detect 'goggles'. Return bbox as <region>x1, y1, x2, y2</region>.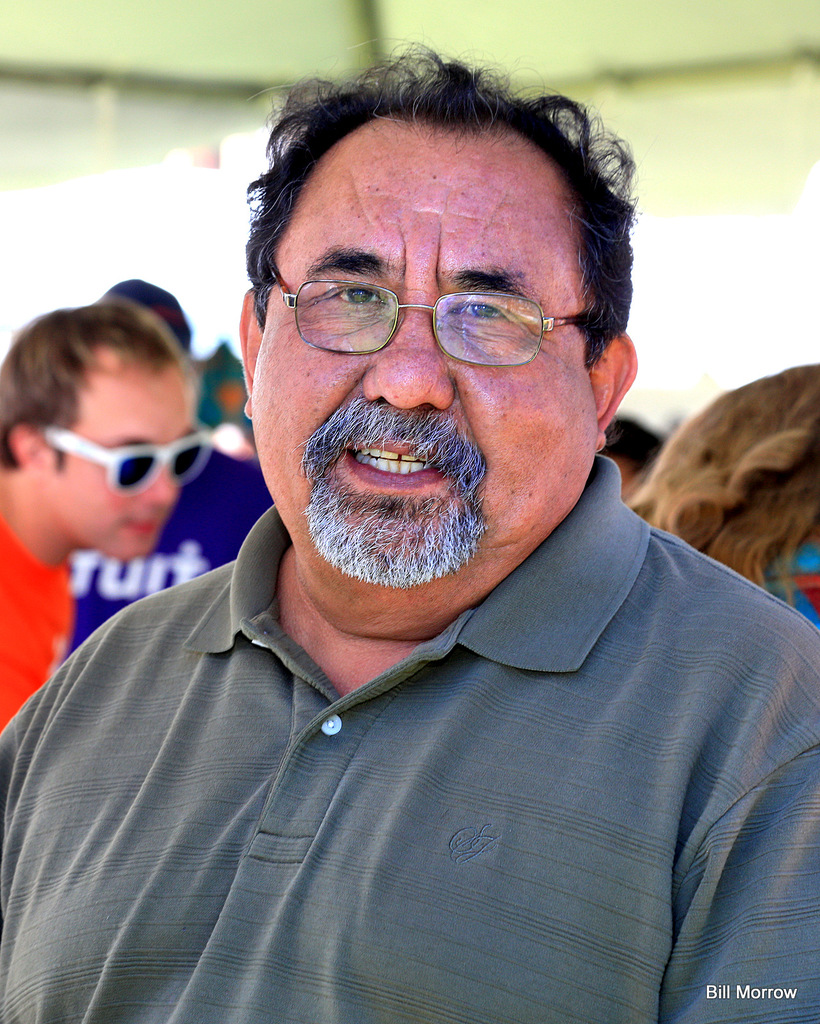
<region>24, 404, 230, 497</region>.
